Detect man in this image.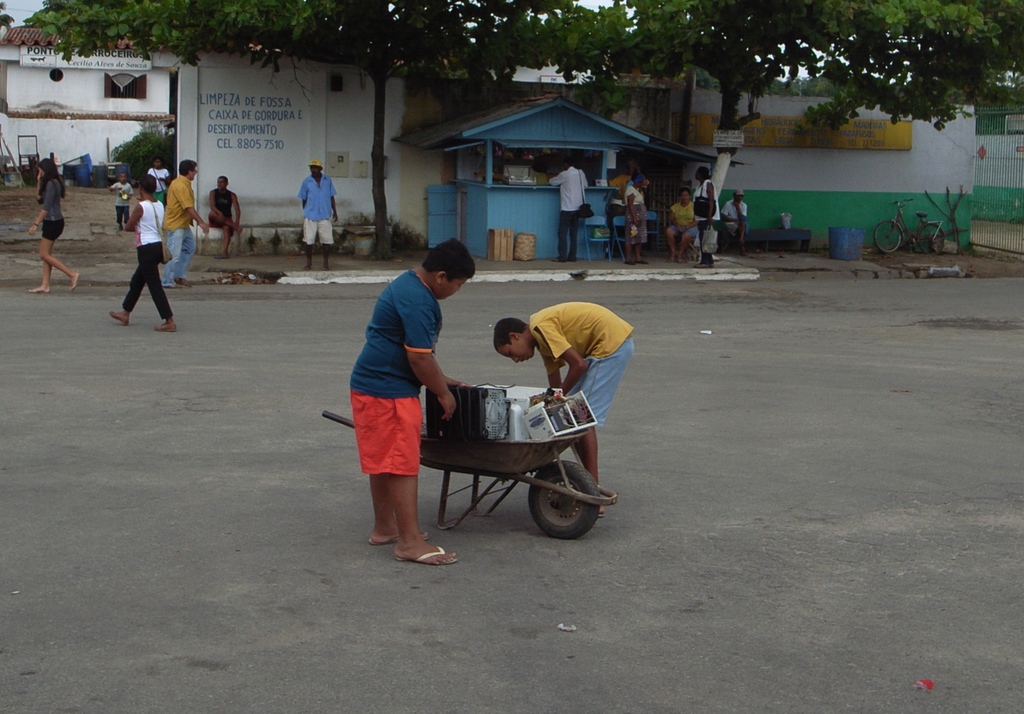
Detection: [left=337, top=235, right=458, bottom=575].
